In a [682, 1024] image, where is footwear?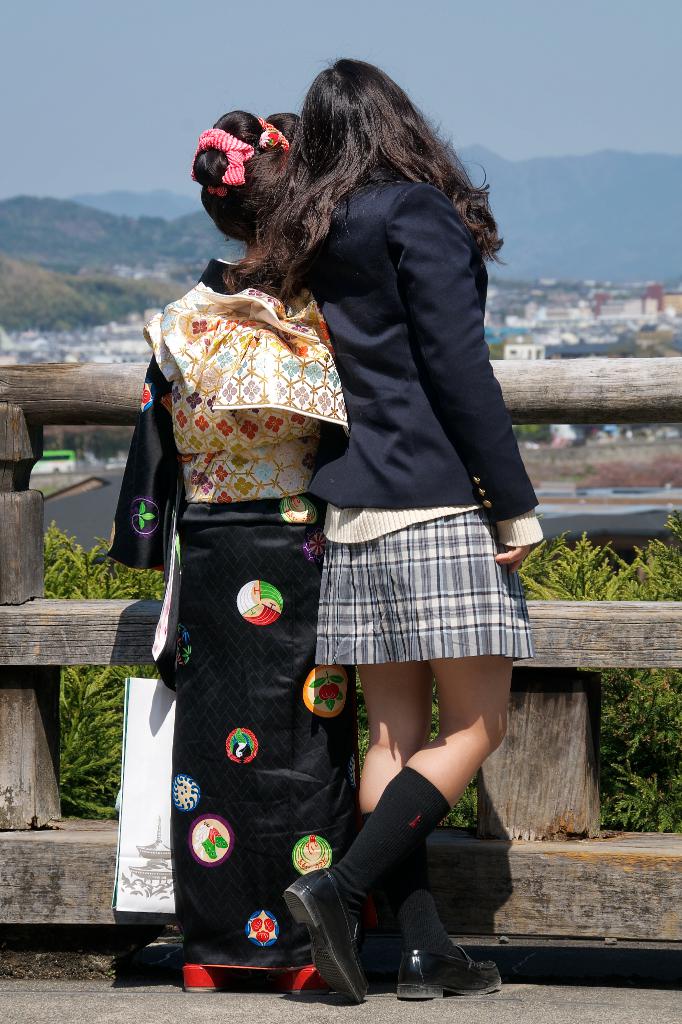
pyautogui.locateOnScreen(179, 961, 228, 998).
